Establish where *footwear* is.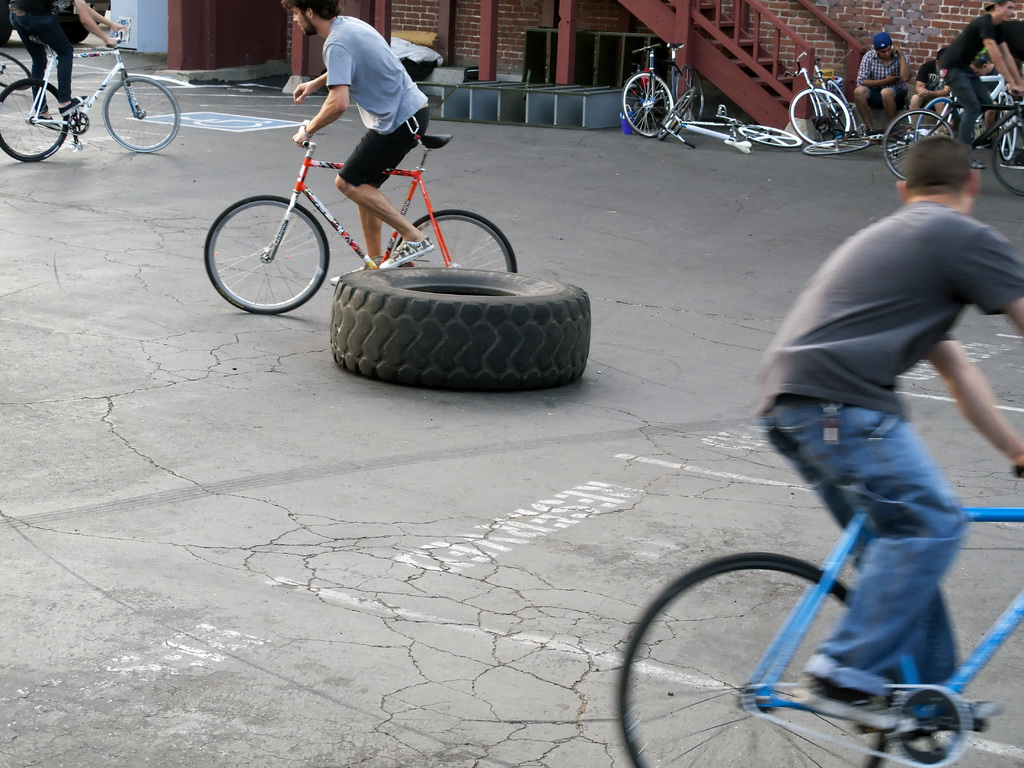
Established at l=377, t=236, r=435, b=269.
